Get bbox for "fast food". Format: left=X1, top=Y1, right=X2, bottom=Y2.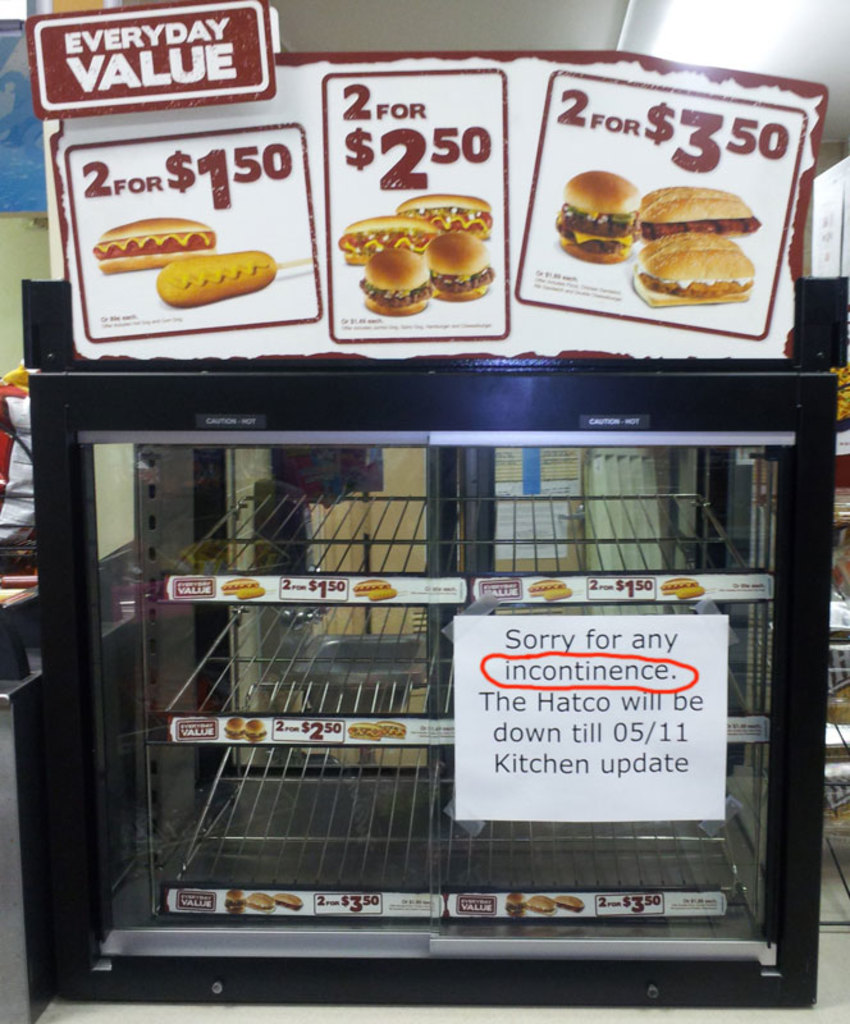
left=364, top=588, right=399, bottom=605.
